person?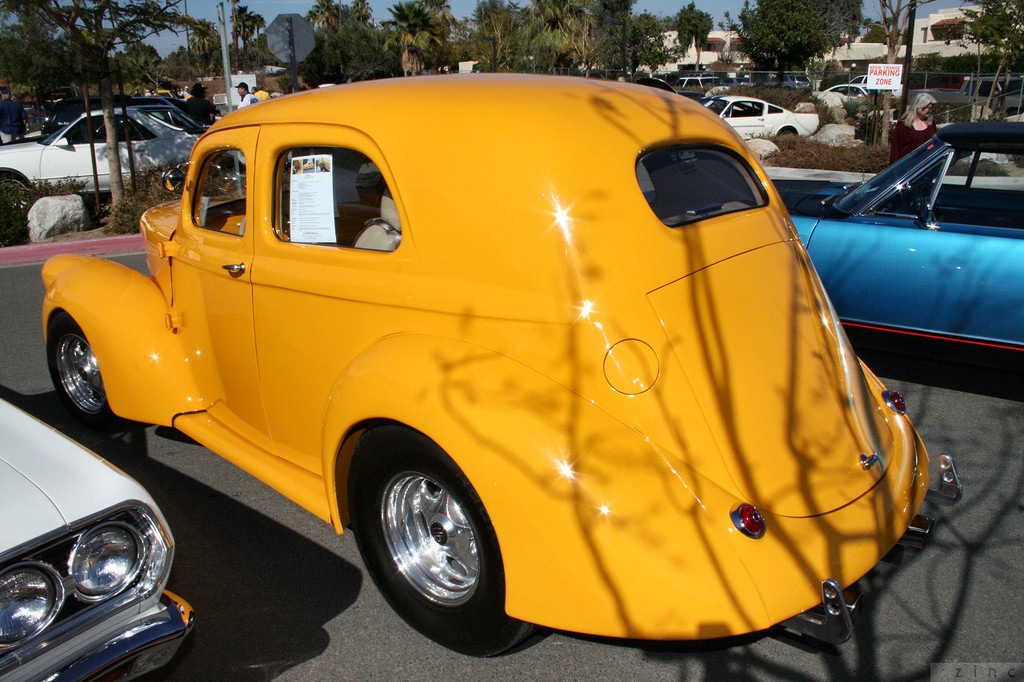
[left=233, top=78, right=254, bottom=106]
